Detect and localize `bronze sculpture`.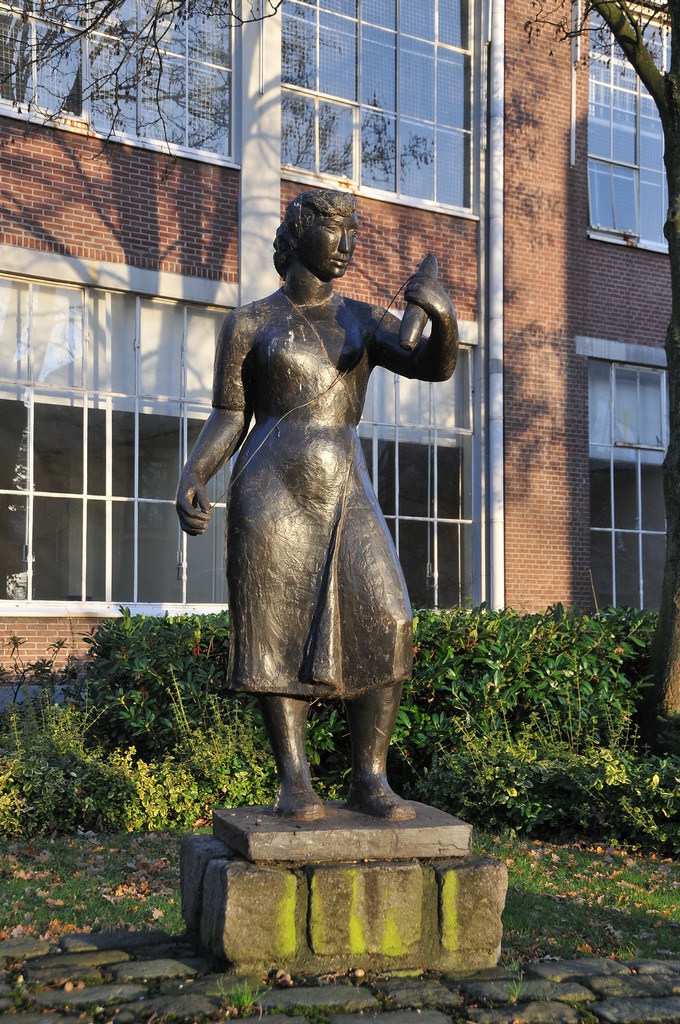
Localized at region(171, 178, 465, 873).
